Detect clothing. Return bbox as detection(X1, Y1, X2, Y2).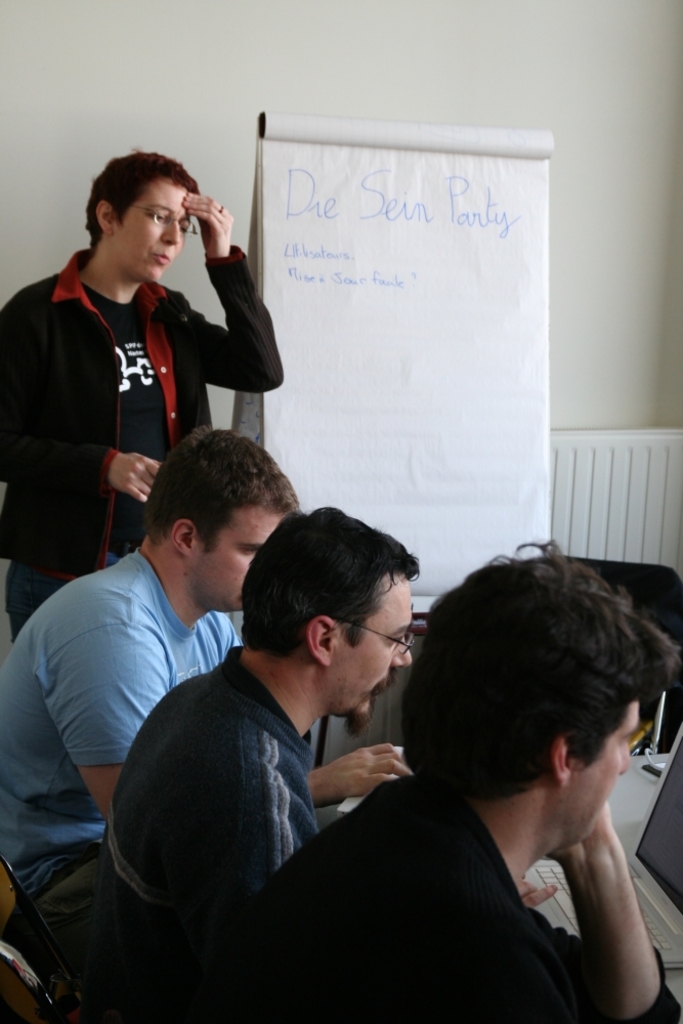
detection(241, 772, 679, 1023).
